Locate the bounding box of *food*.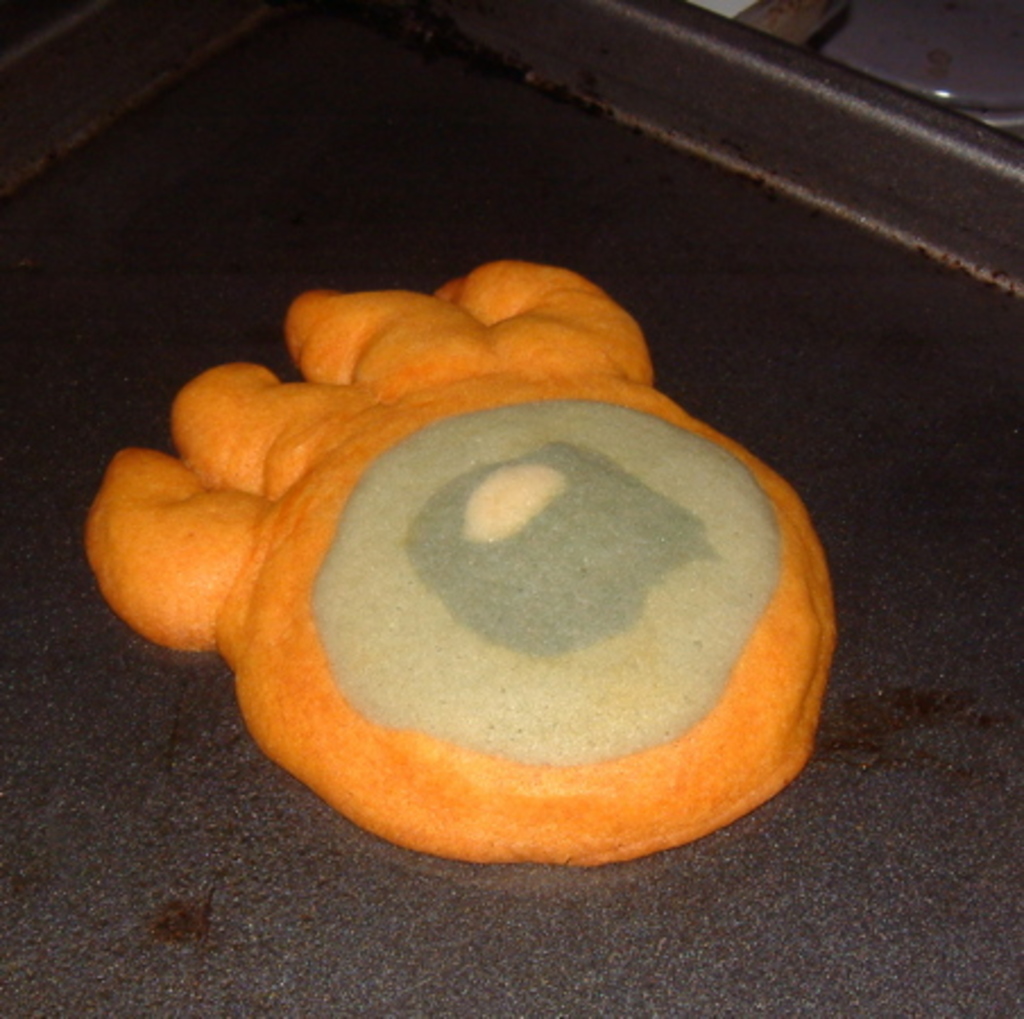
Bounding box: <region>154, 285, 884, 827</region>.
